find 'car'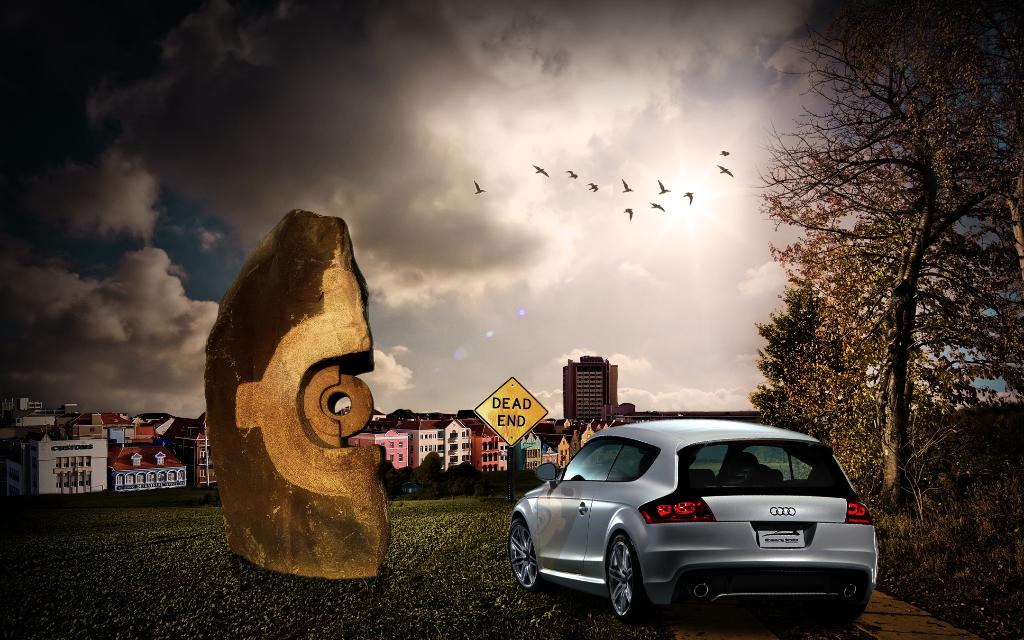
[x1=496, y1=428, x2=873, y2=626]
